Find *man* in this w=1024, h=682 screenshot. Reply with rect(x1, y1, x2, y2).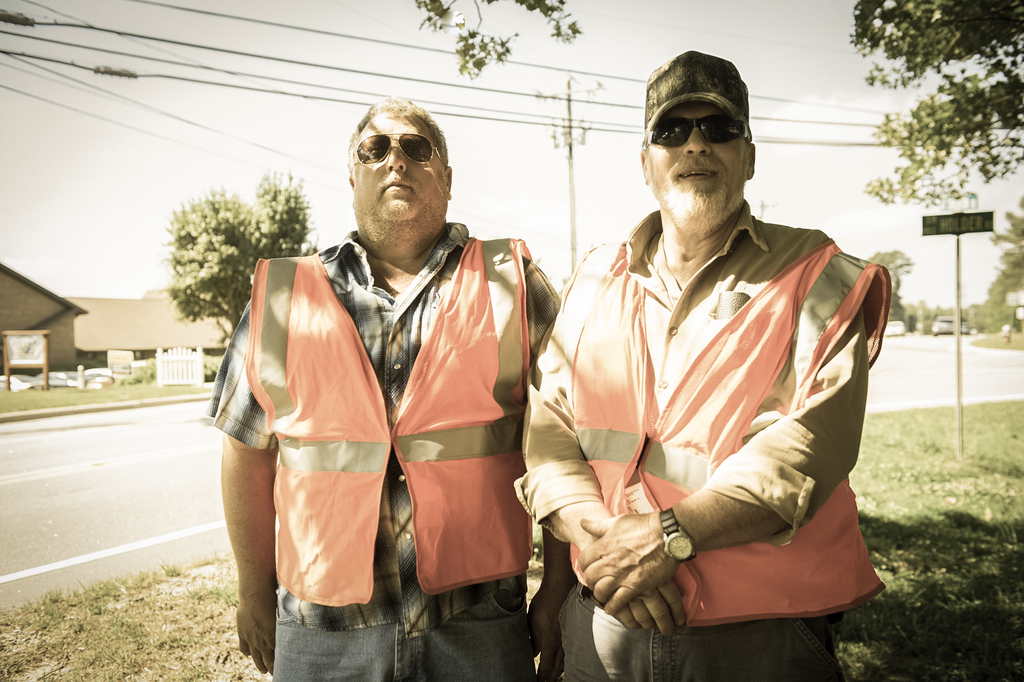
rect(534, 74, 887, 681).
